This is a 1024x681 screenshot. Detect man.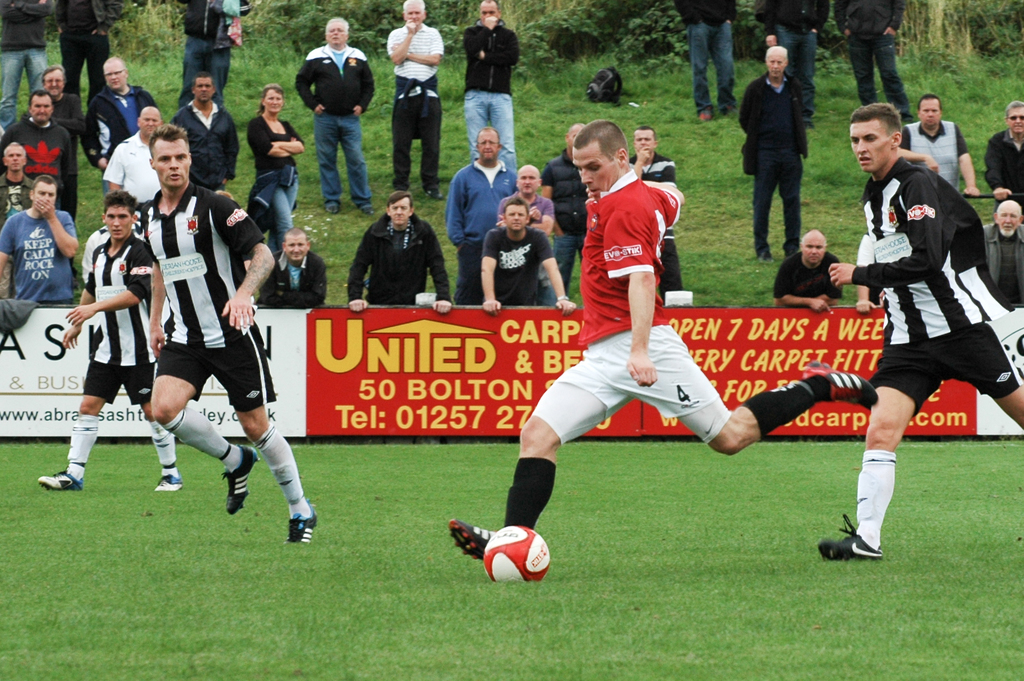
bbox=(897, 92, 989, 202).
